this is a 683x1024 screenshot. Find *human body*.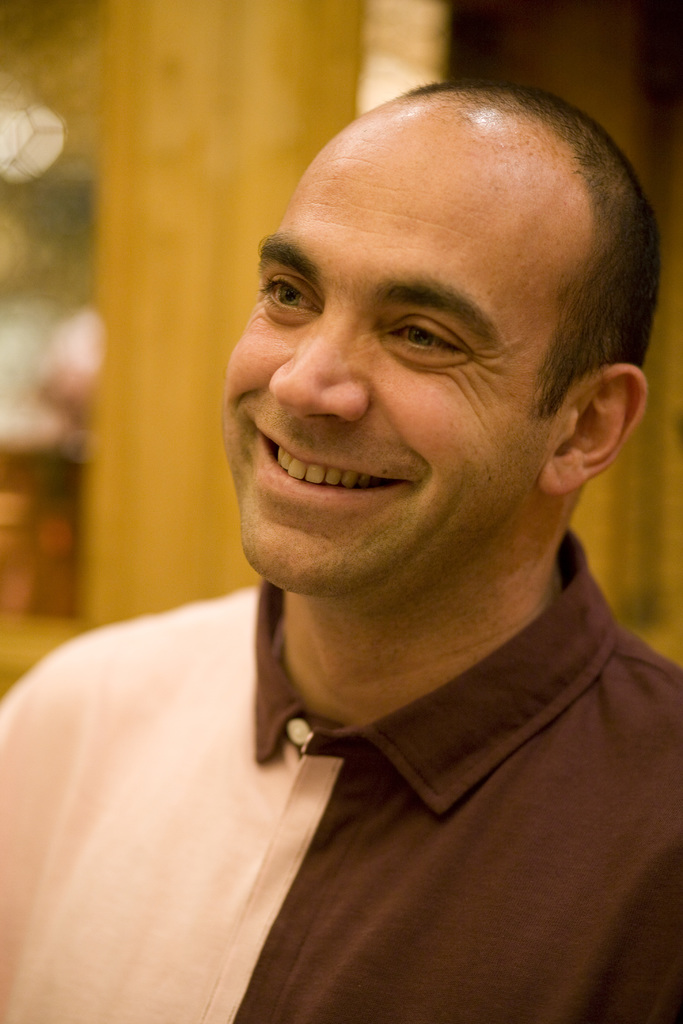
Bounding box: 0/79/682/1023.
